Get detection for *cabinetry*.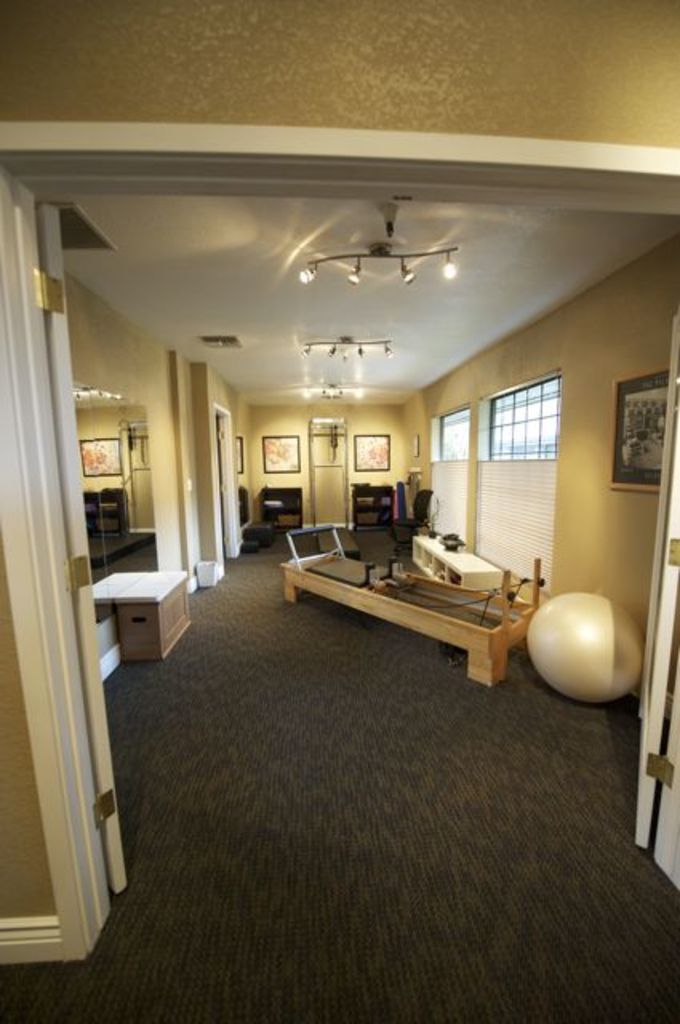
Detection: bbox=[118, 563, 186, 664].
